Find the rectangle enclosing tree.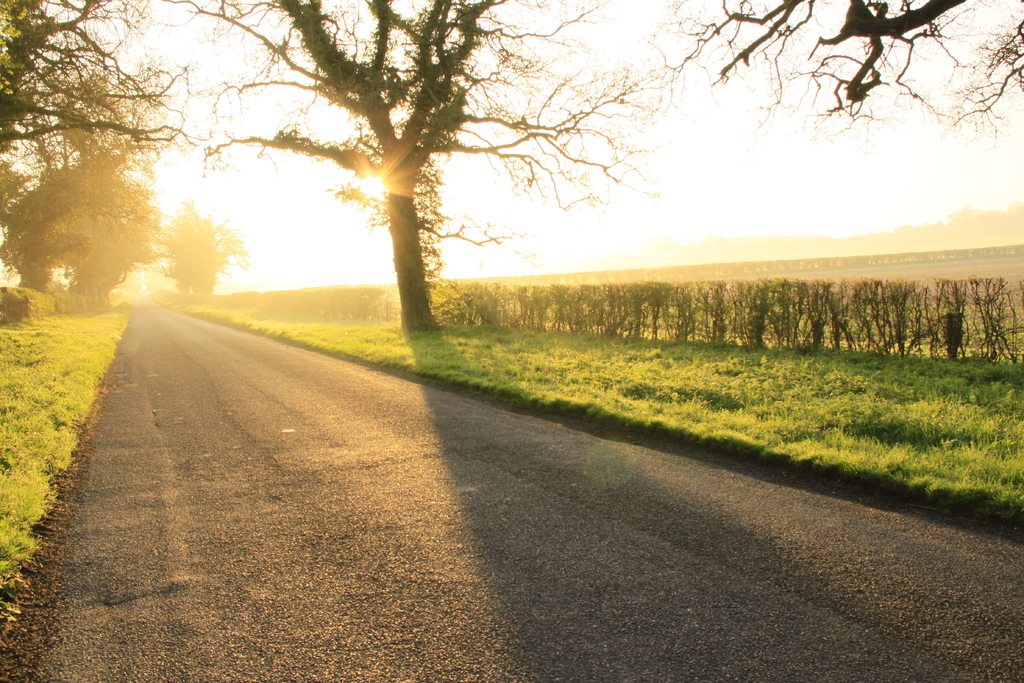
bbox=(158, 0, 660, 334).
